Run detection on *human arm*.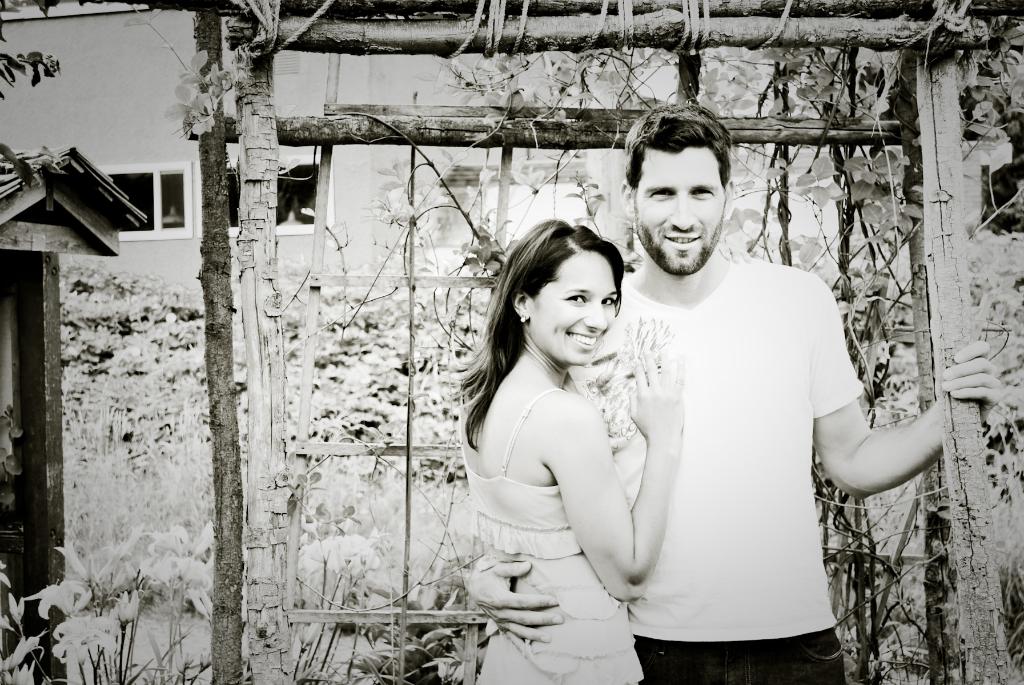
Result: (left=812, top=282, right=1005, bottom=500).
